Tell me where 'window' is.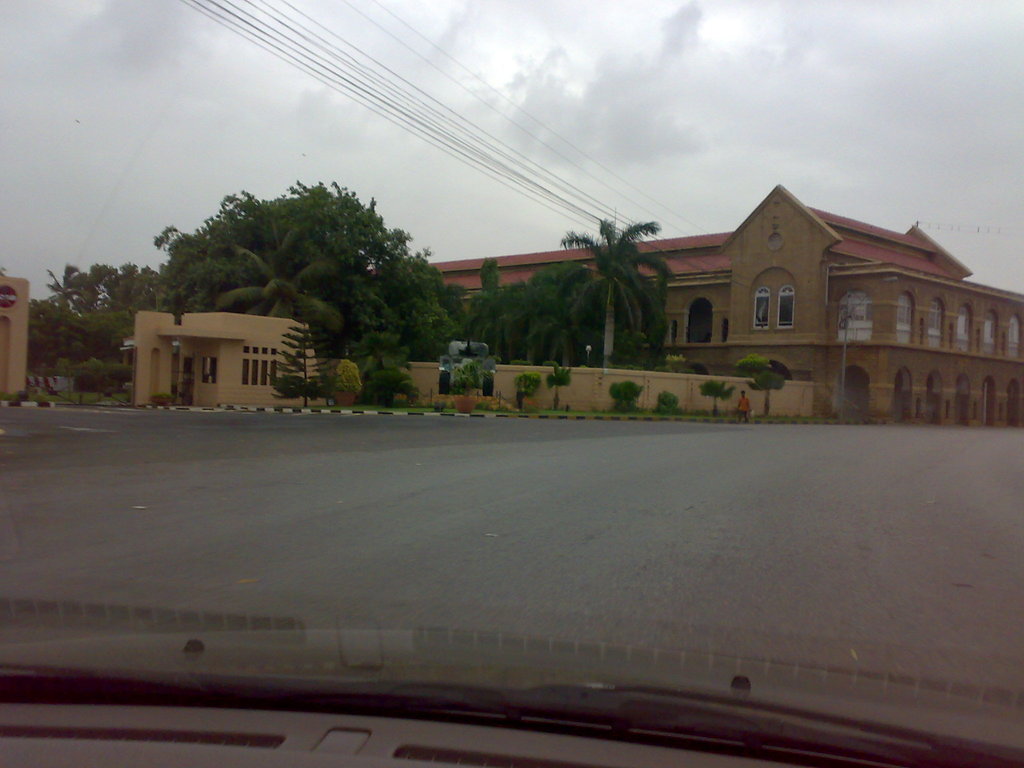
'window' is at detection(844, 296, 874, 335).
